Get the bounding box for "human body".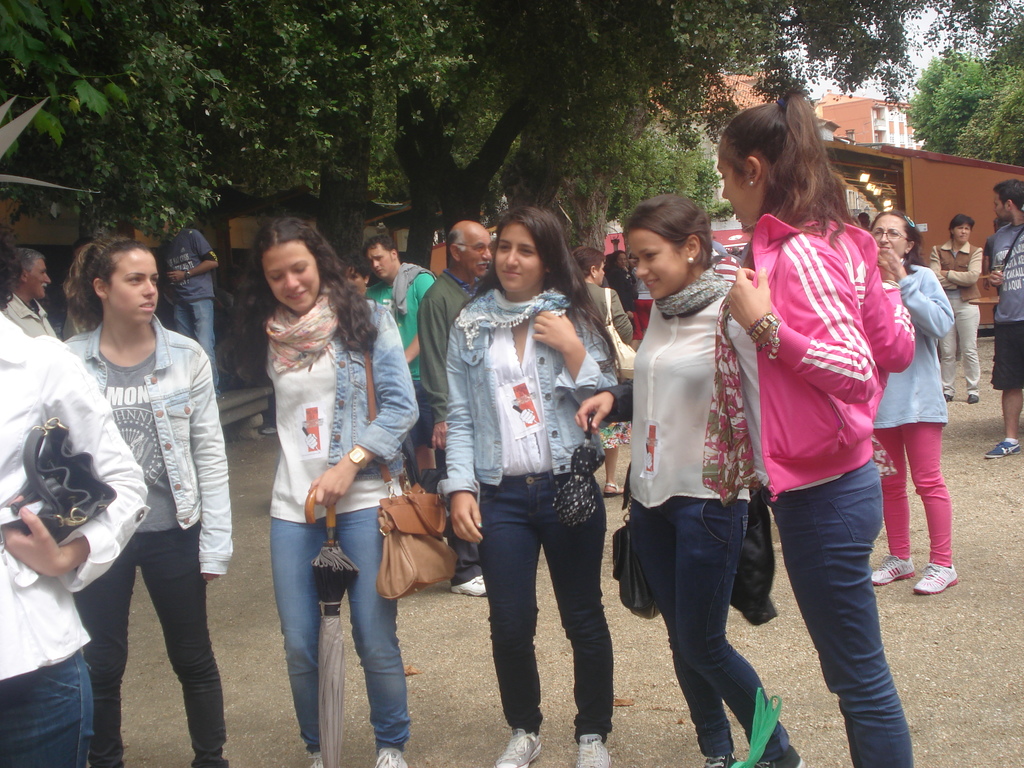
[left=934, top=242, right=985, bottom=407].
